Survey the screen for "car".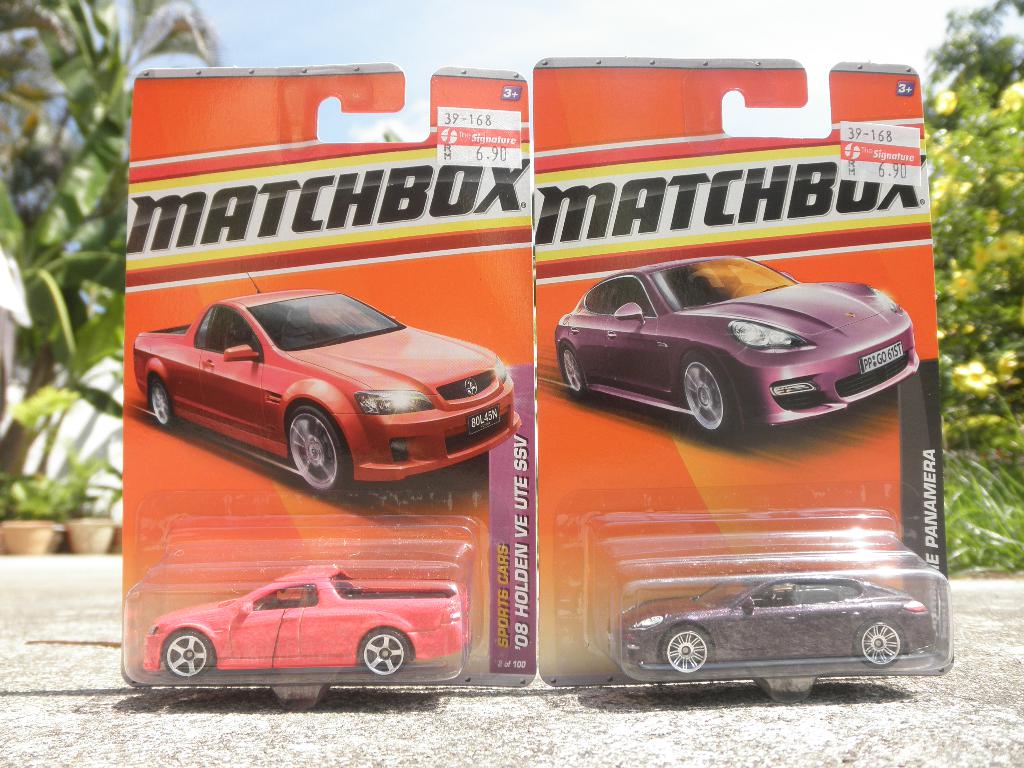
Survey found: 146:564:463:680.
